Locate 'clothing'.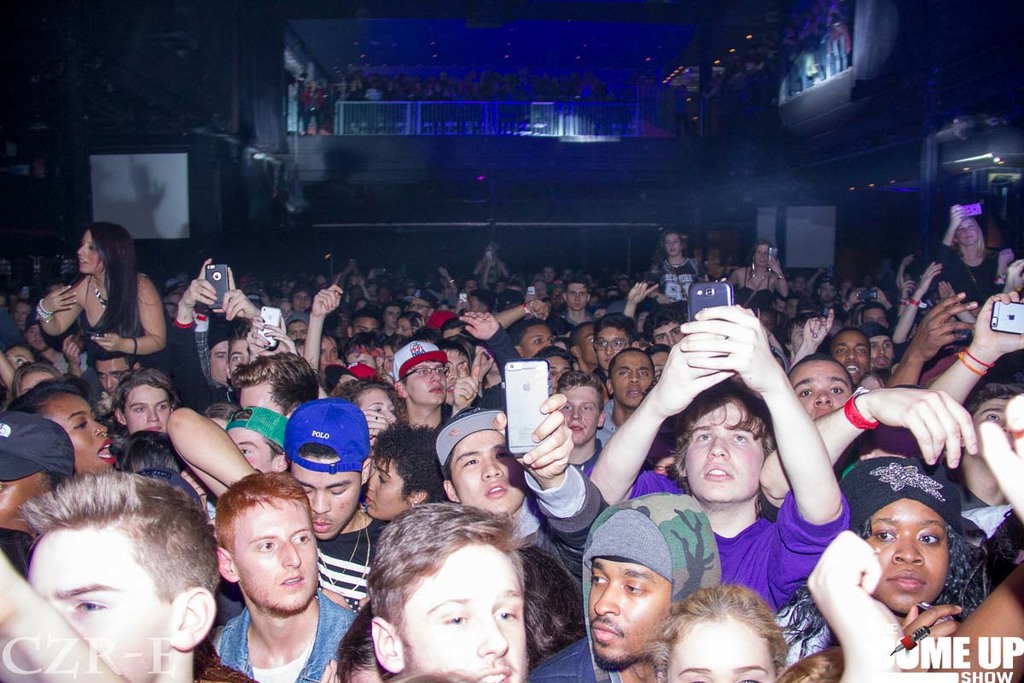
Bounding box: [942, 466, 1003, 528].
